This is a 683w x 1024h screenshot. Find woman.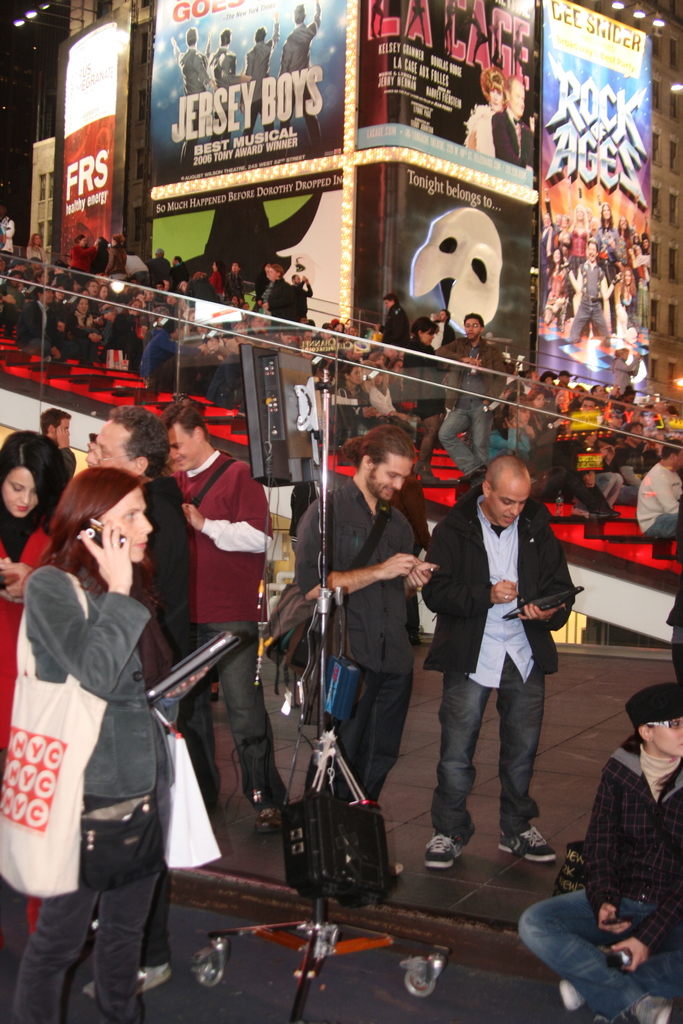
Bounding box: 255, 259, 306, 323.
